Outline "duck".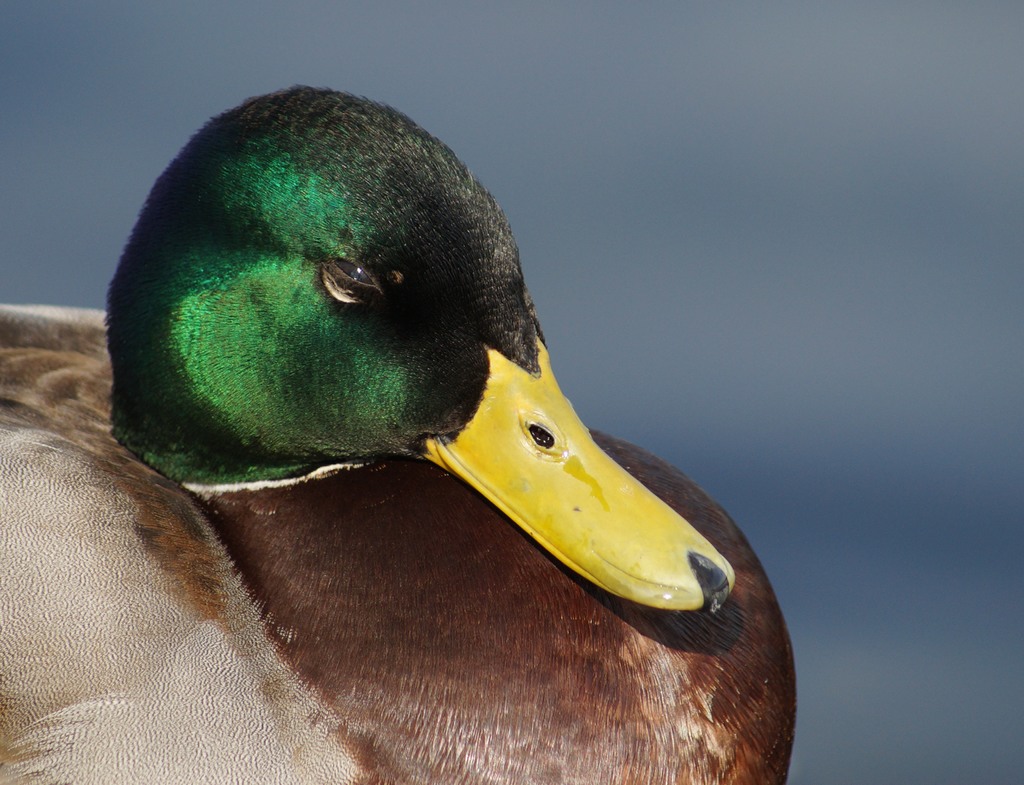
Outline: (1,79,794,784).
